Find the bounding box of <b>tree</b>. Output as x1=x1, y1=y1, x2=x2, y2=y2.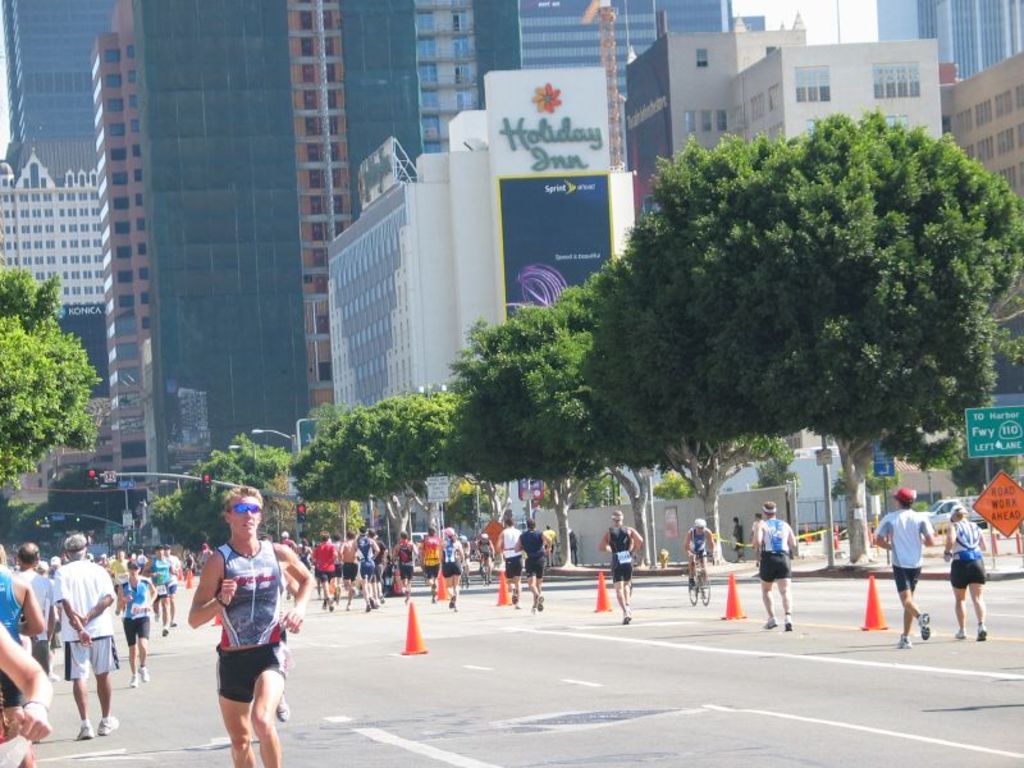
x1=580, y1=215, x2=792, y2=557.
